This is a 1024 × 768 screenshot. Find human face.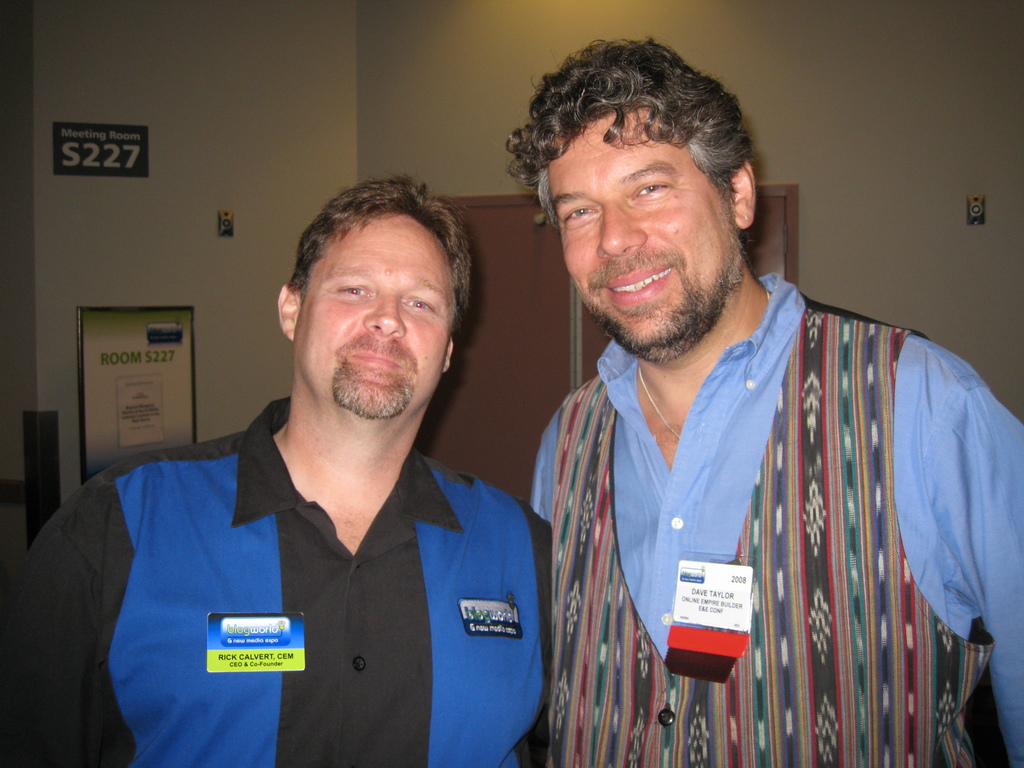
Bounding box: x1=540, y1=108, x2=735, y2=354.
